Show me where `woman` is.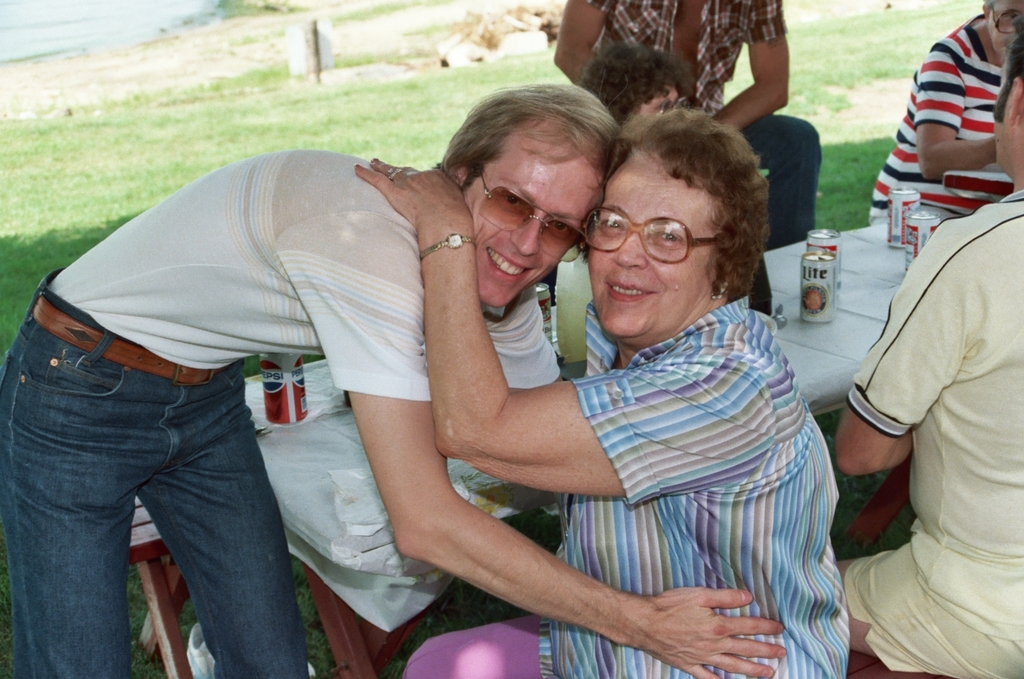
`woman` is at bbox=(537, 44, 696, 308).
